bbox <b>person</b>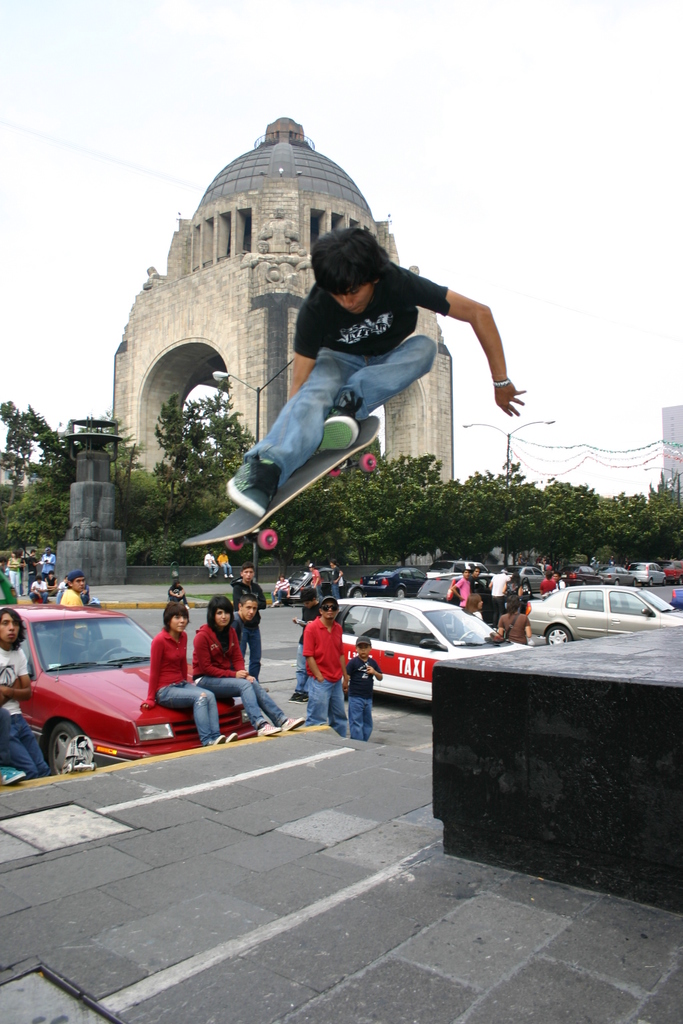
Rect(226, 562, 268, 679)
